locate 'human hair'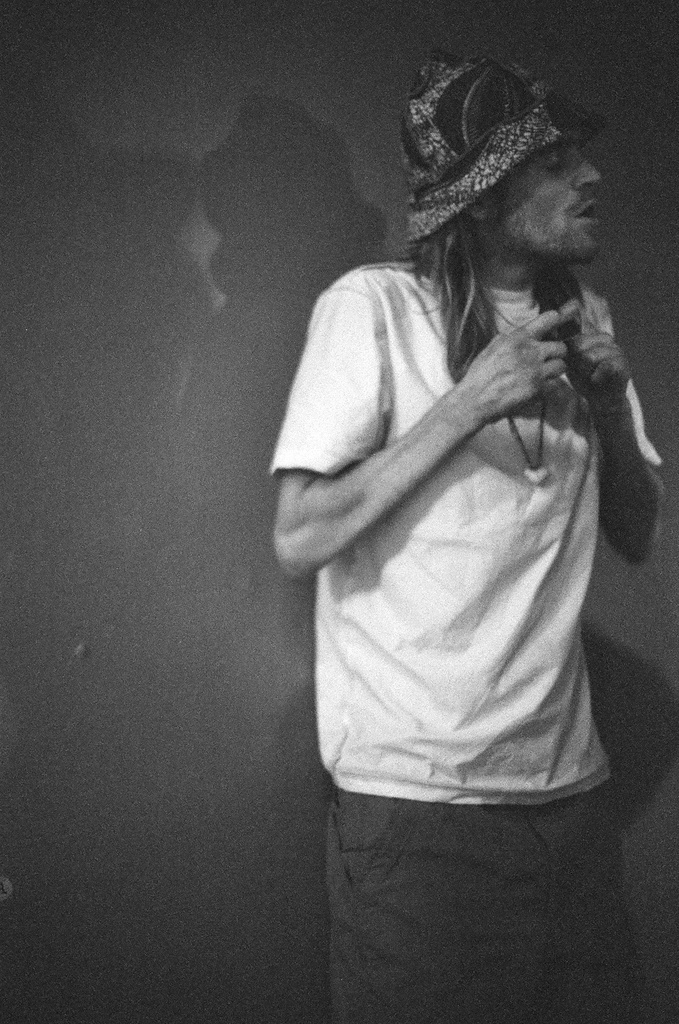
(x1=396, y1=159, x2=584, y2=377)
